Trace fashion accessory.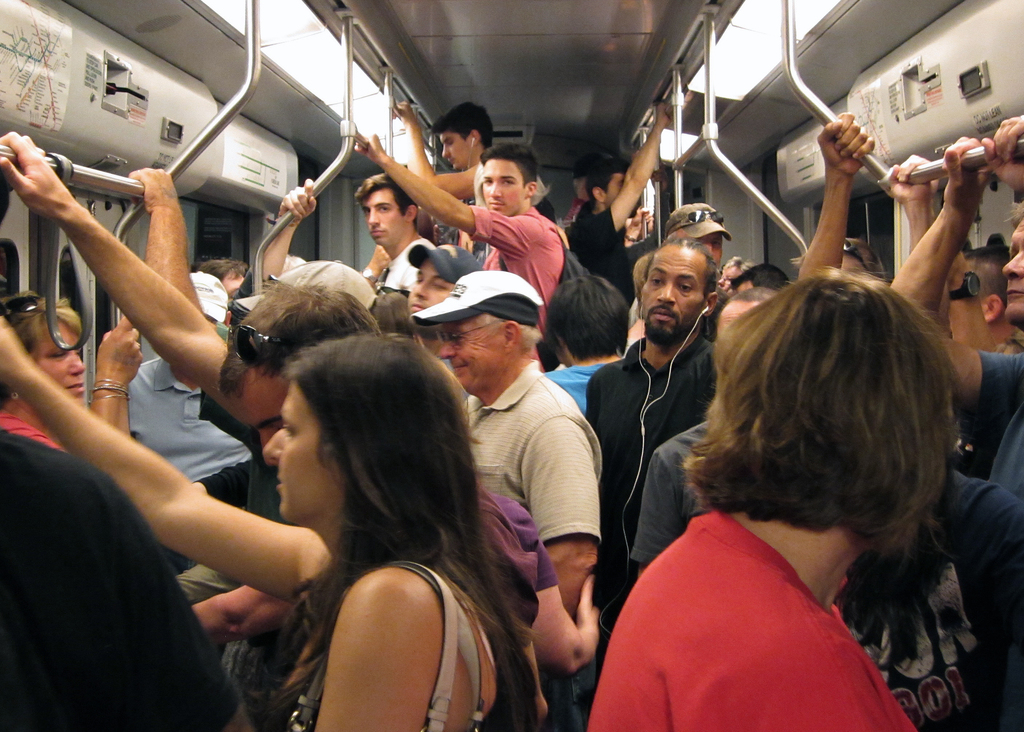
Traced to x1=662, y1=202, x2=730, y2=239.
